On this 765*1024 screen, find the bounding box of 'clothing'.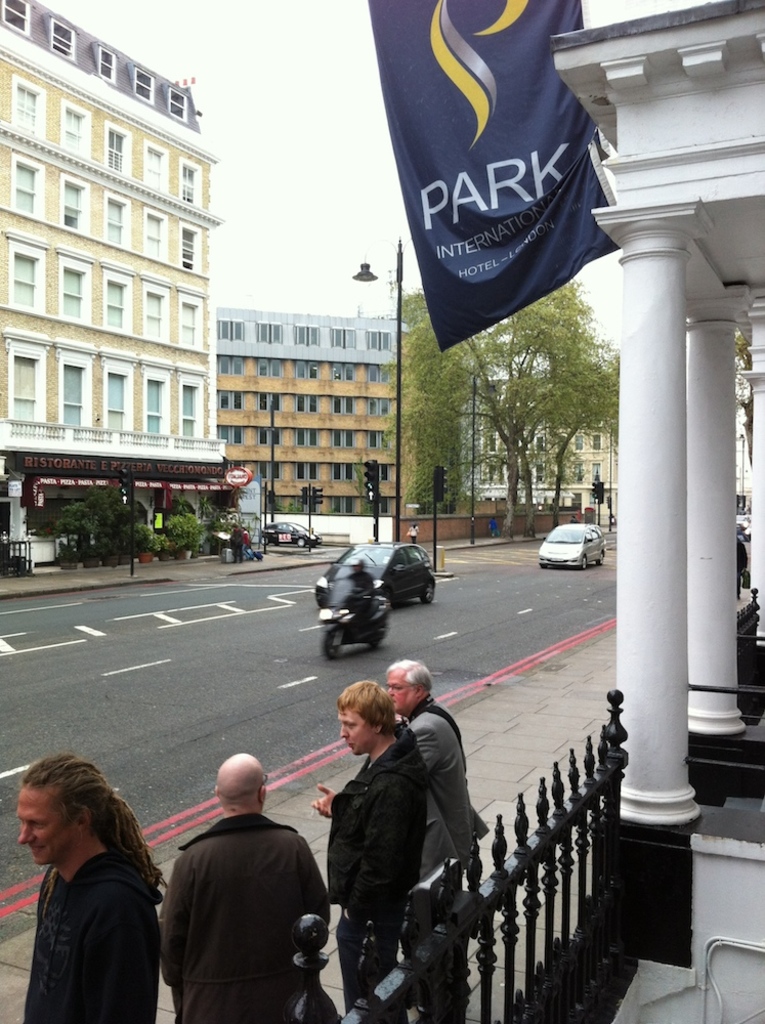
Bounding box: [x1=411, y1=694, x2=476, y2=1016].
